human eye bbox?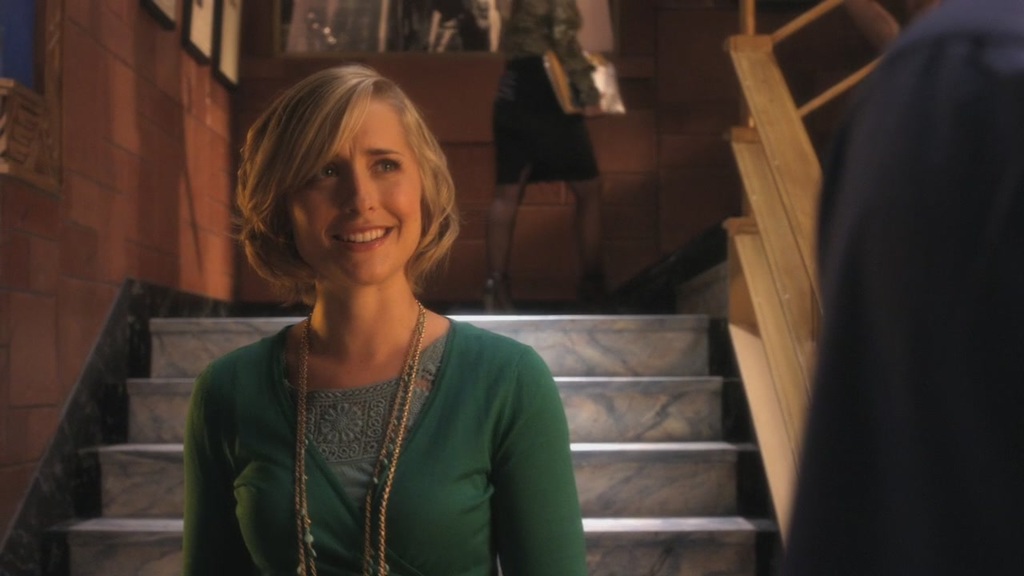
(306, 158, 349, 184)
